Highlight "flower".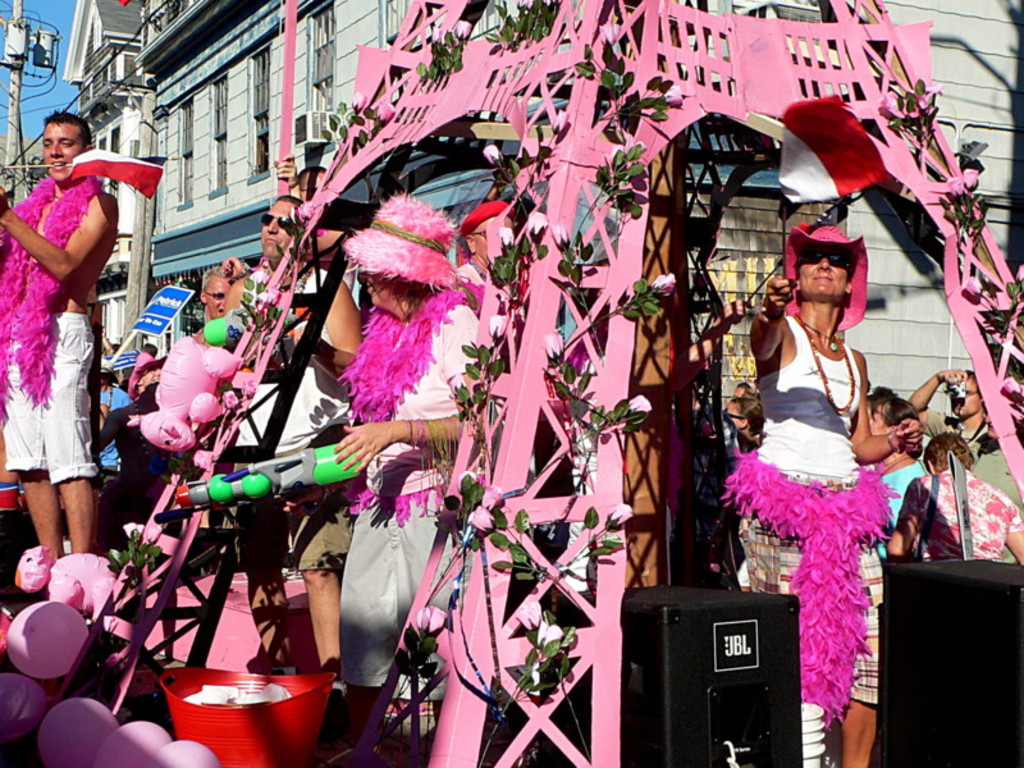
Highlighted region: rect(490, 315, 515, 339).
